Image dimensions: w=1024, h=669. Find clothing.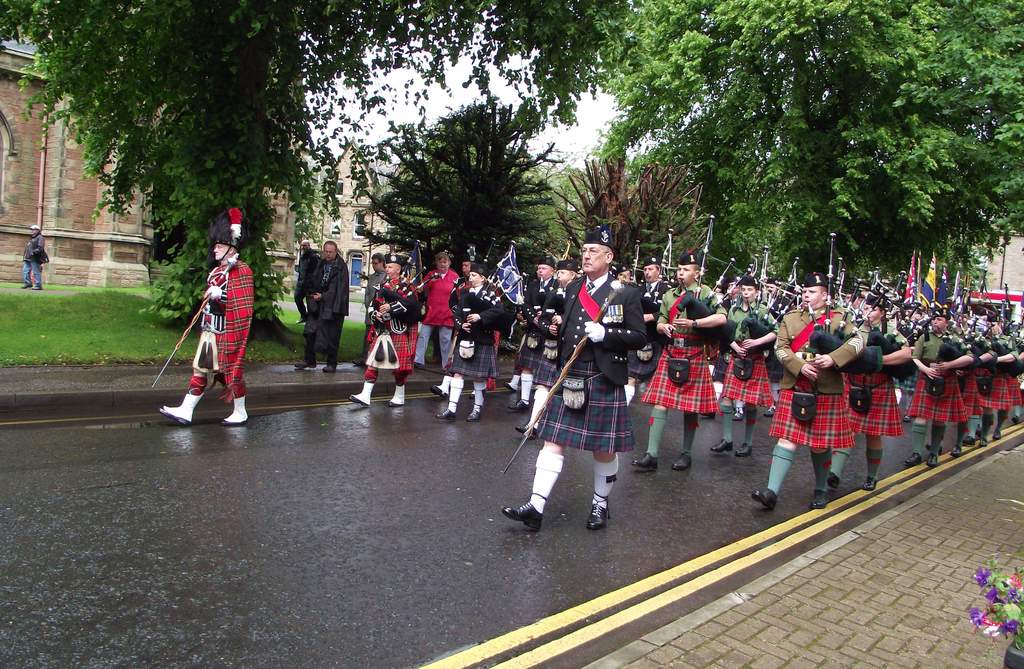
box=[908, 319, 973, 422].
